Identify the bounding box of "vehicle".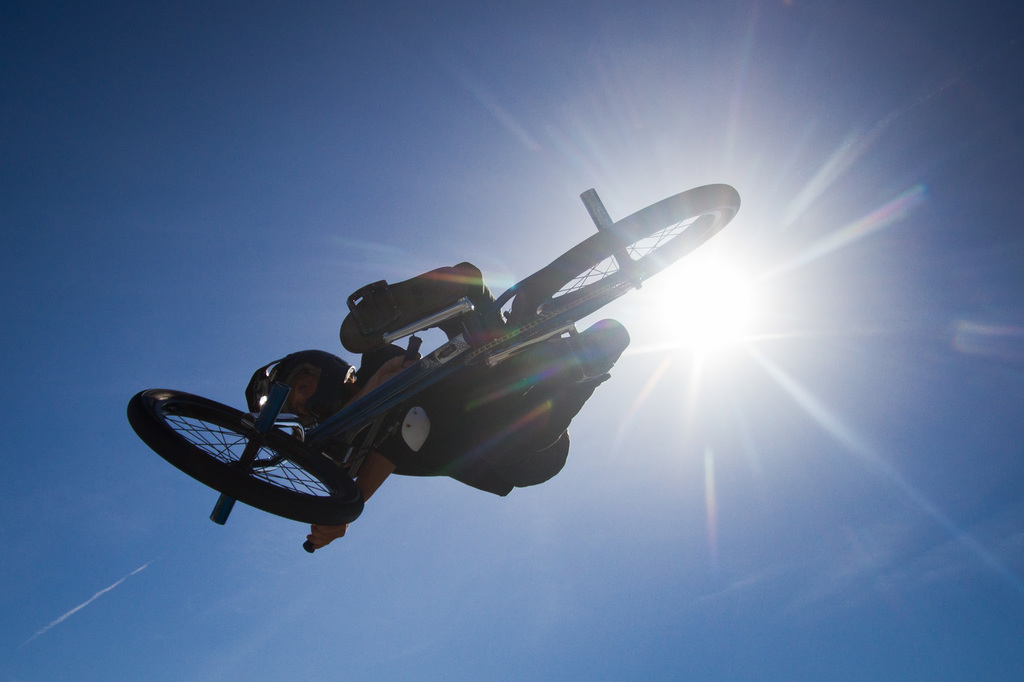
127:193:713:541.
